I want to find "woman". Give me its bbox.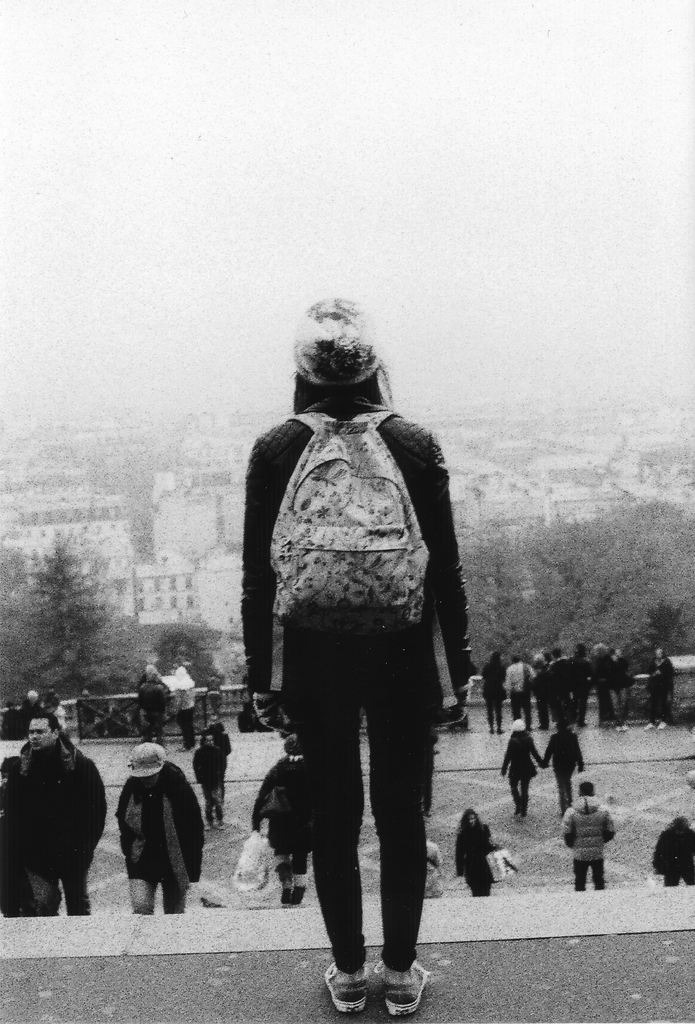
region(541, 716, 589, 812).
